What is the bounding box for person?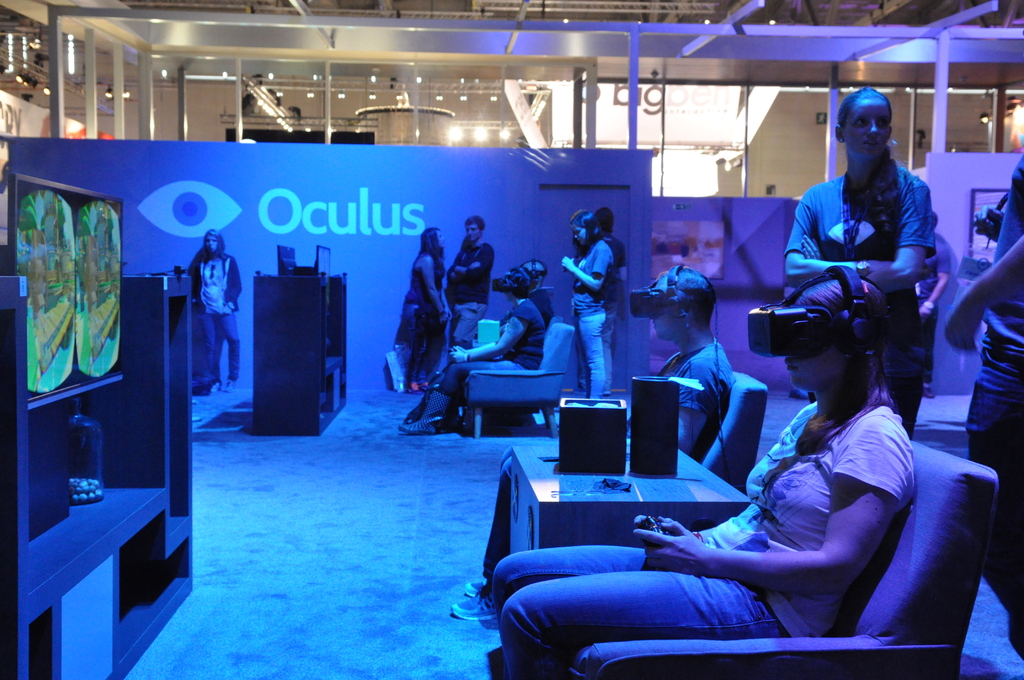
{"left": 781, "top": 82, "right": 939, "bottom": 439}.
